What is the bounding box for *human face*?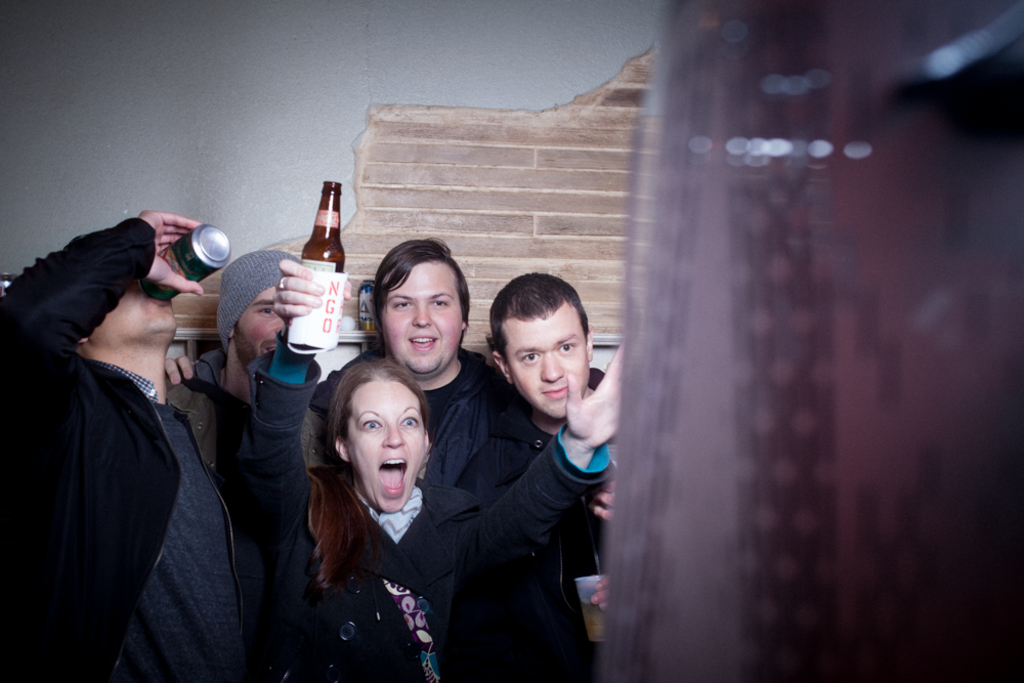
left=347, top=385, right=431, bottom=513.
